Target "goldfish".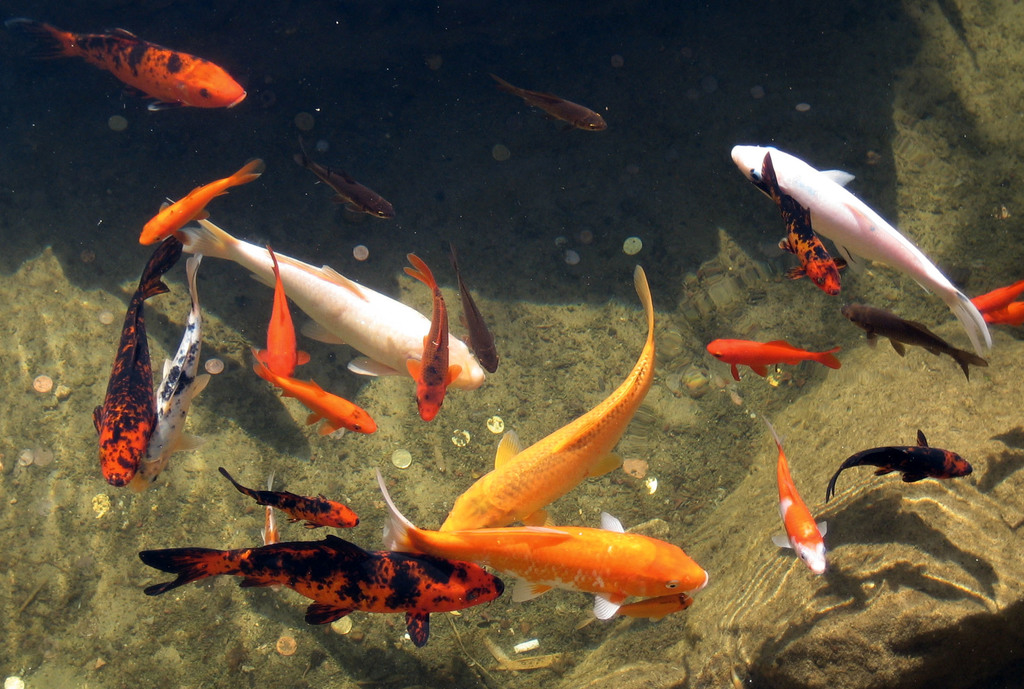
Target region: {"x1": 140, "y1": 156, "x2": 261, "y2": 245}.
